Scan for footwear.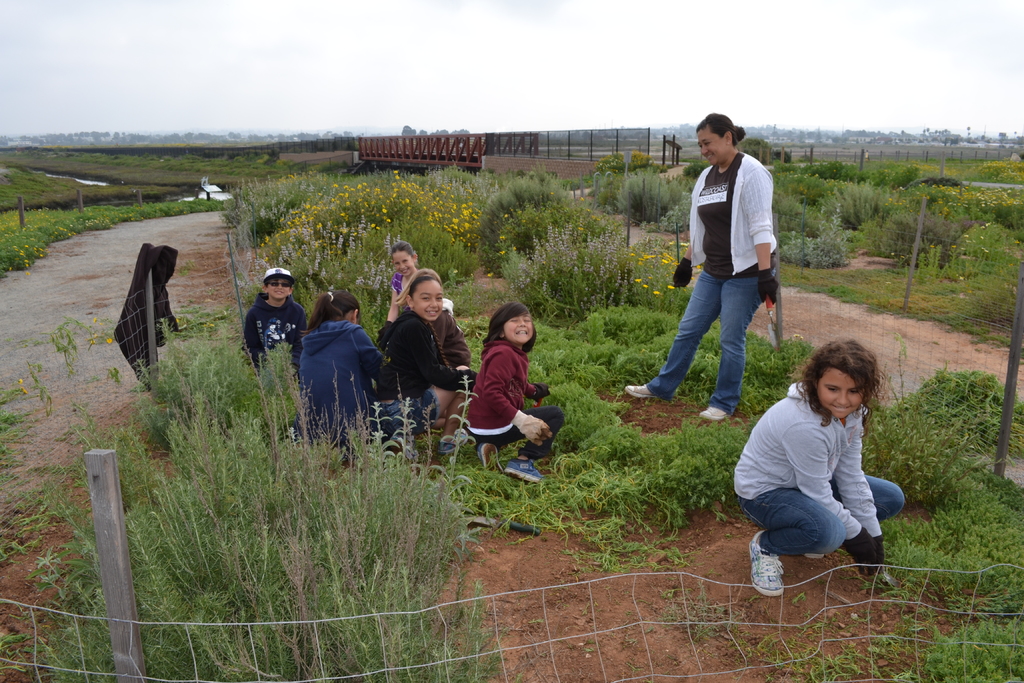
Scan result: bbox(507, 457, 543, 478).
